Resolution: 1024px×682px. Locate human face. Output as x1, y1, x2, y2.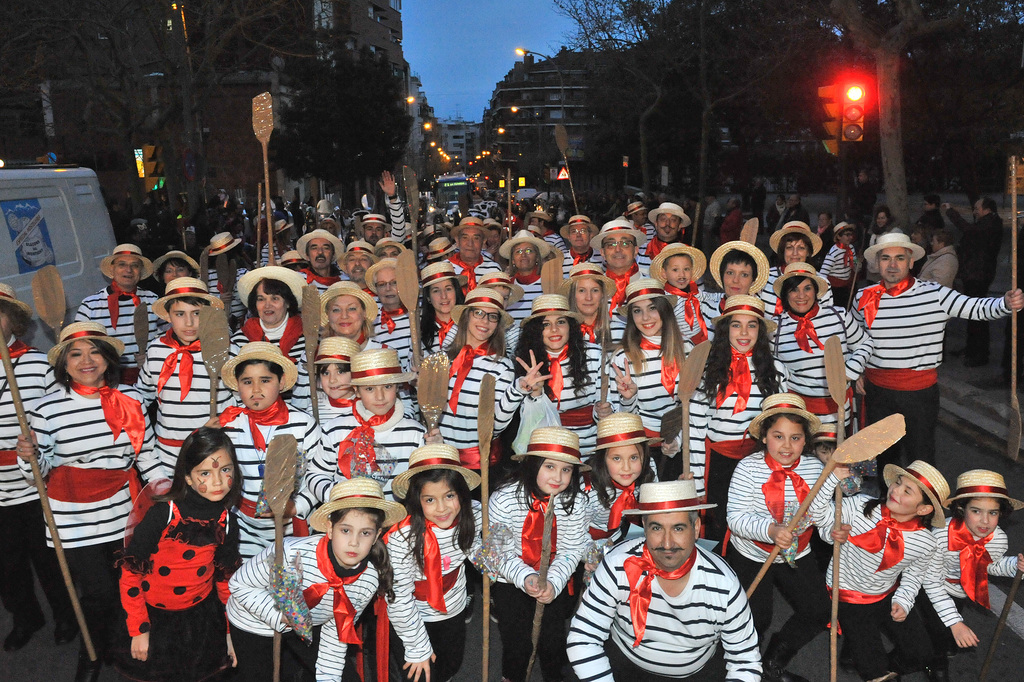
241, 356, 275, 413.
